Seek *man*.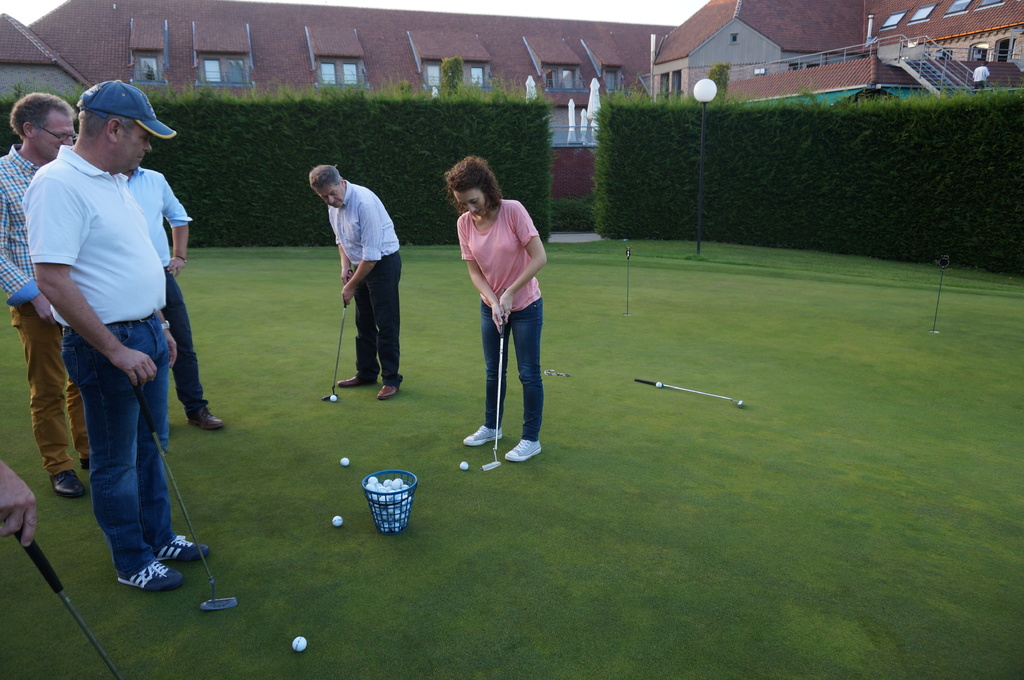
box(311, 162, 410, 407).
